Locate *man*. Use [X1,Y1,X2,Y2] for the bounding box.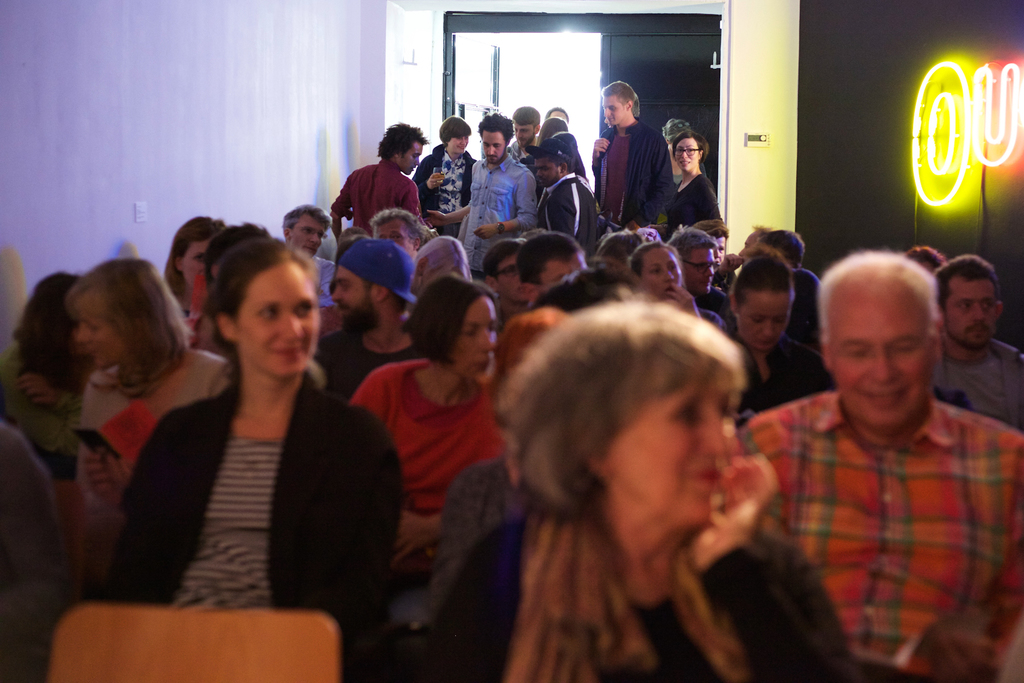
[412,115,540,285].
